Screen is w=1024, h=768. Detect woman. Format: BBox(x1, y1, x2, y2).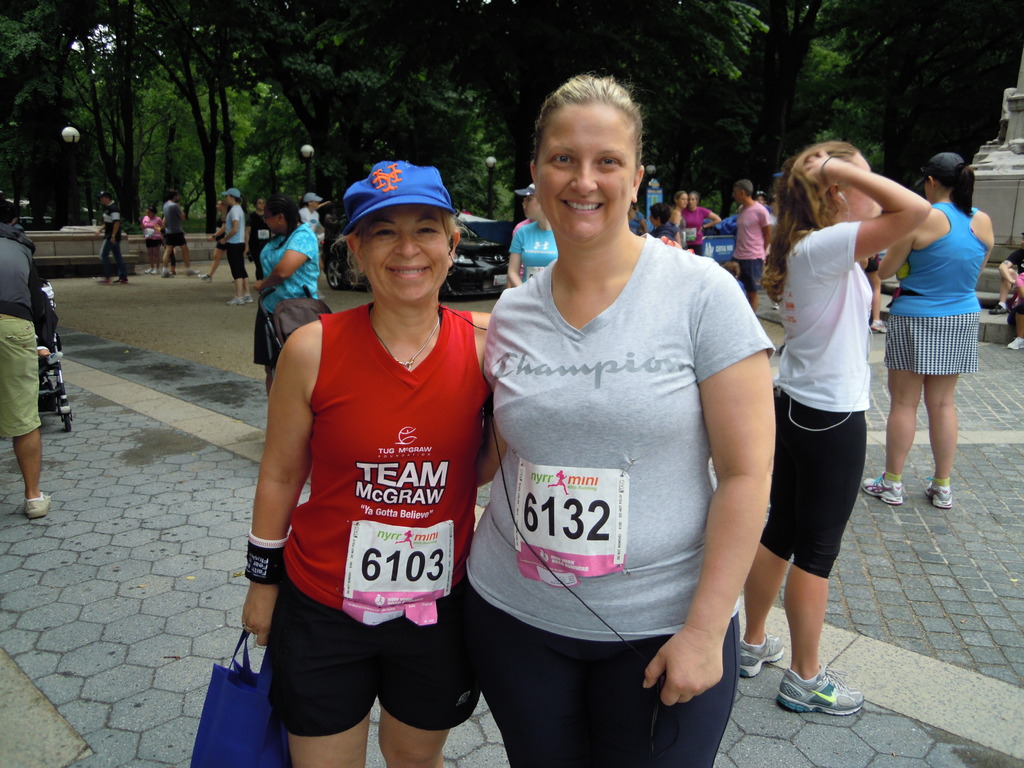
BBox(1007, 261, 1023, 349).
